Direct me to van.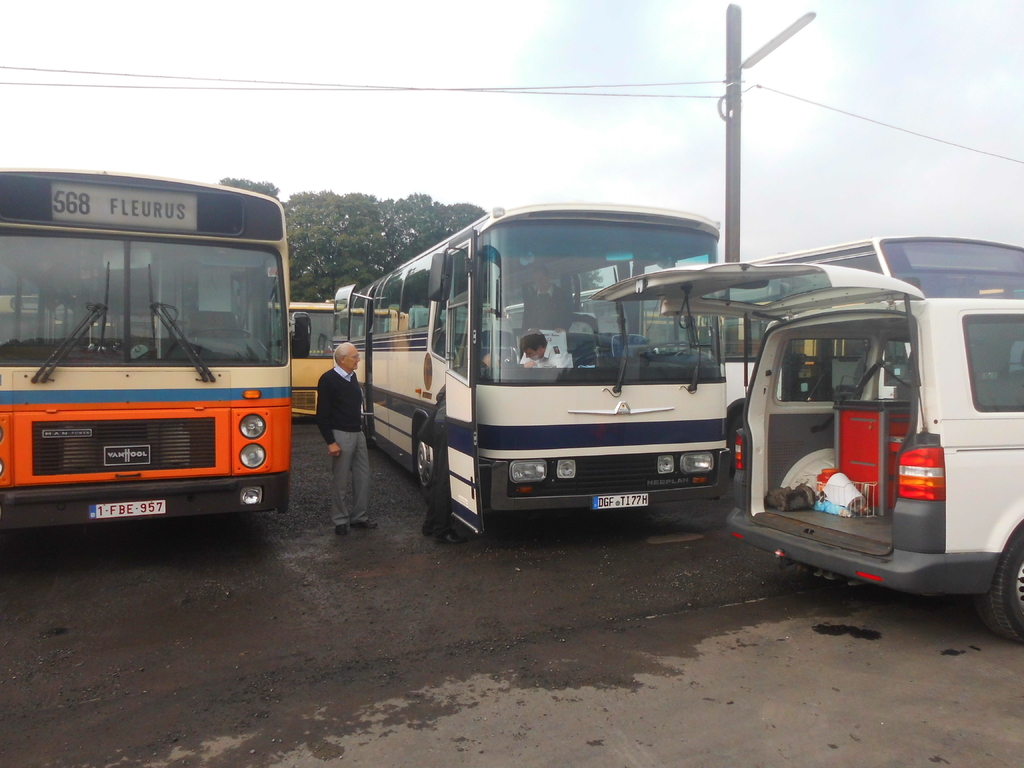
Direction: [x1=588, y1=264, x2=1023, y2=643].
